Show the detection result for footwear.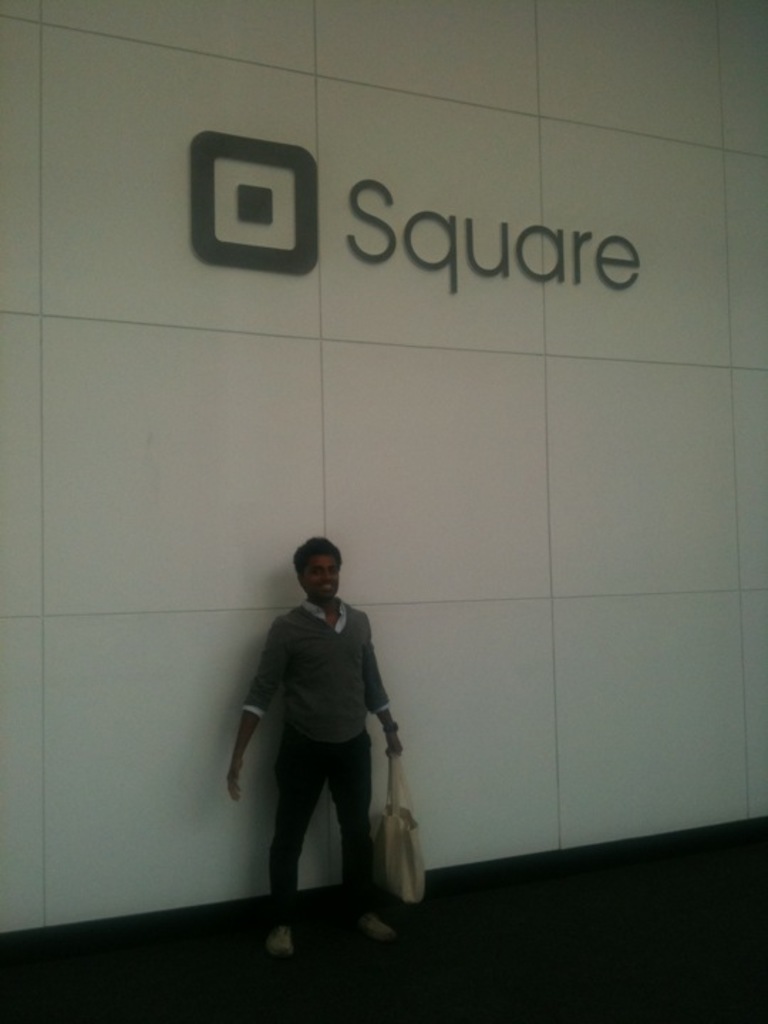
<region>367, 913, 388, 940</region>.
